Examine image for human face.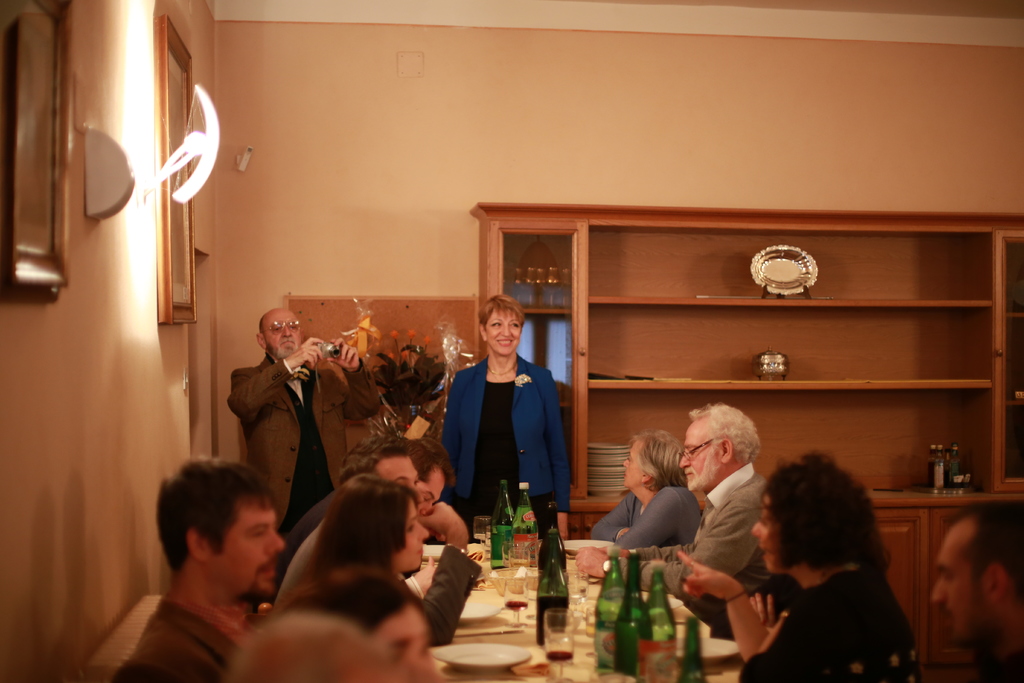
Examination result: pyautogui.locateOnScreen(387, 458, 419, 488).
